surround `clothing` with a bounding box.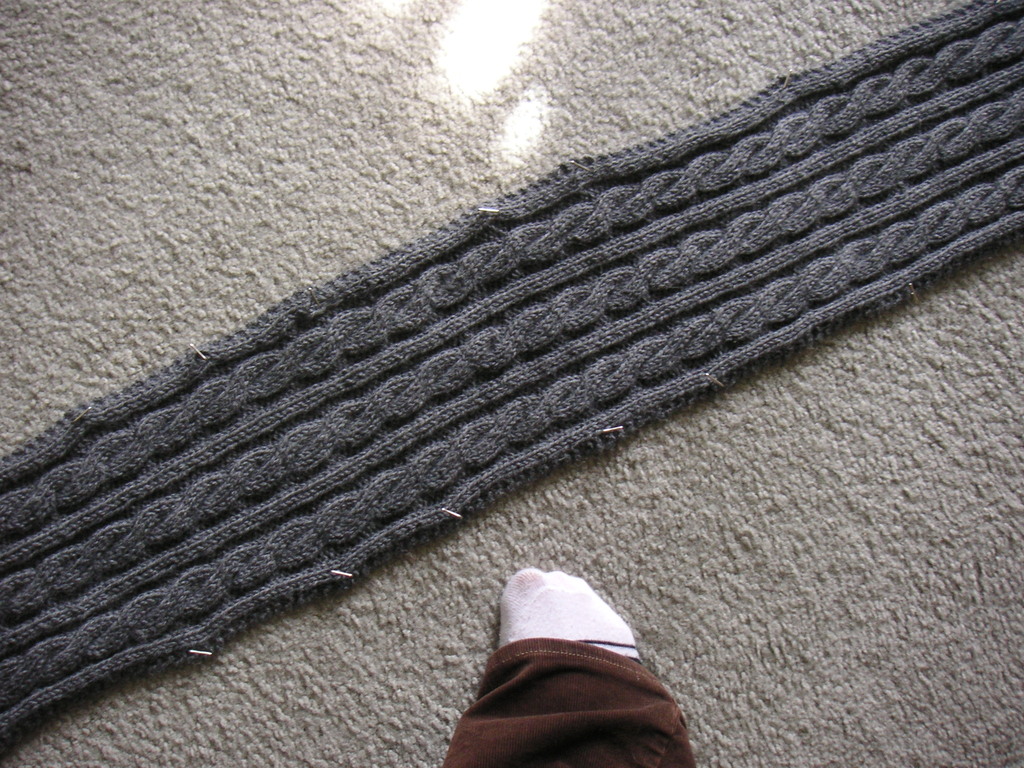
(442,636,695,767).
